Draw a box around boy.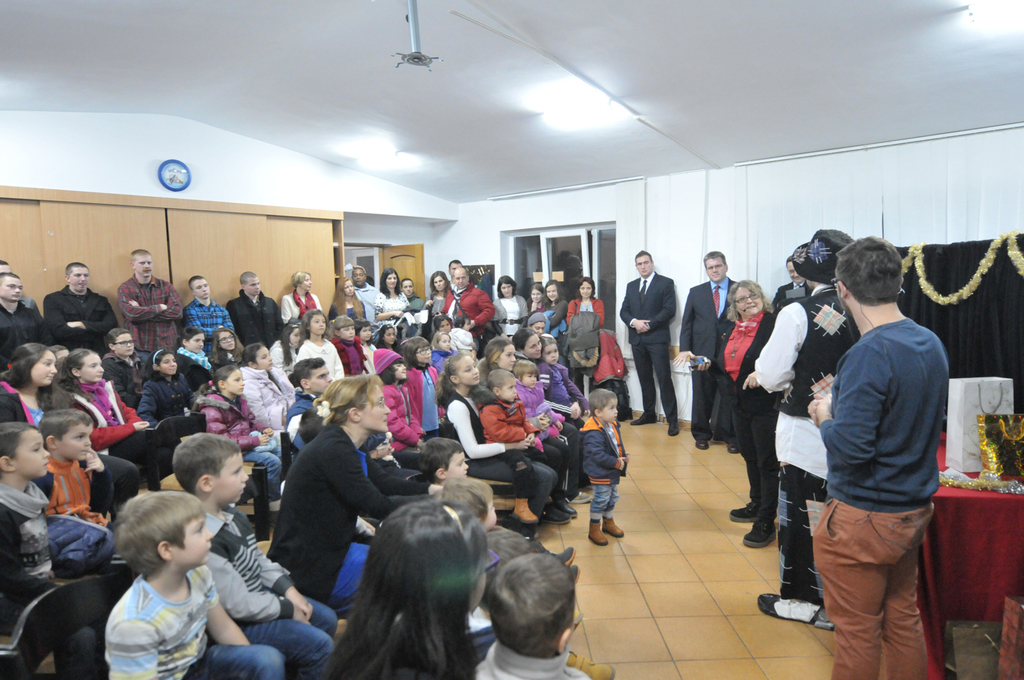
0, 423, 66, 613.
